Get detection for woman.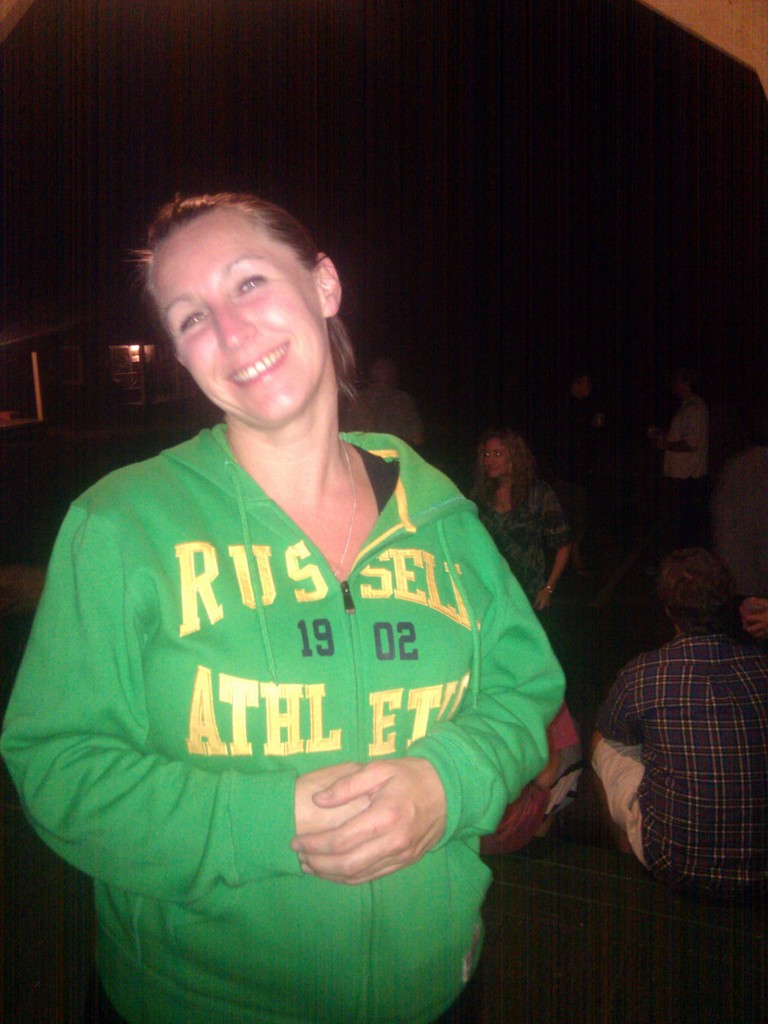
Detection: Rect(18, 202, 598, 1020).
